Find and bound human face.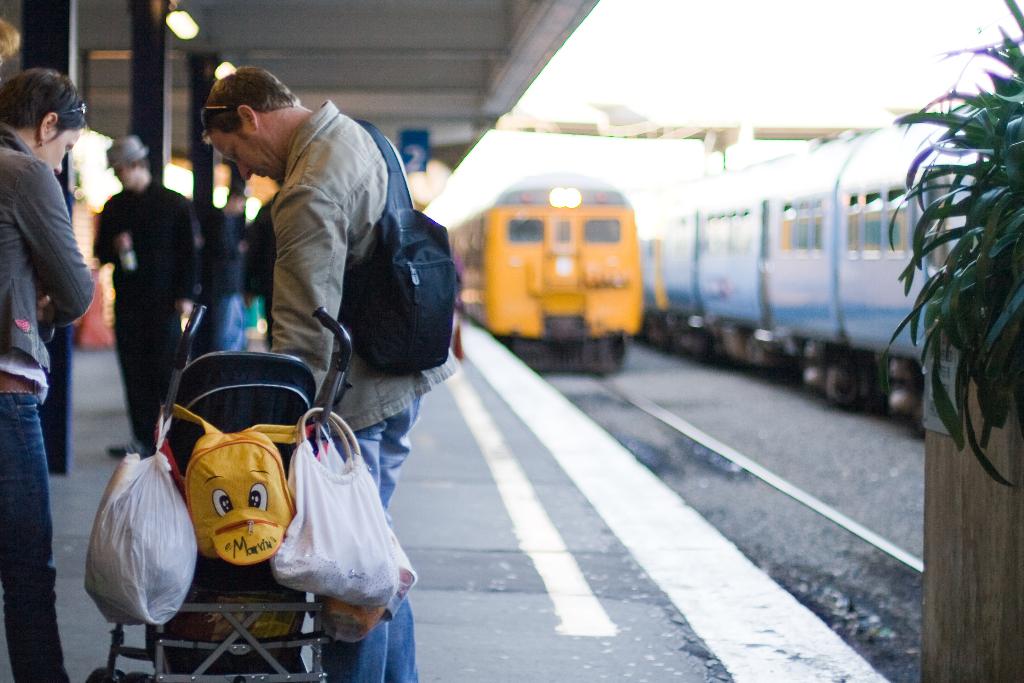
Bound: x1=209 y1=123 x2=282 y2=177.
